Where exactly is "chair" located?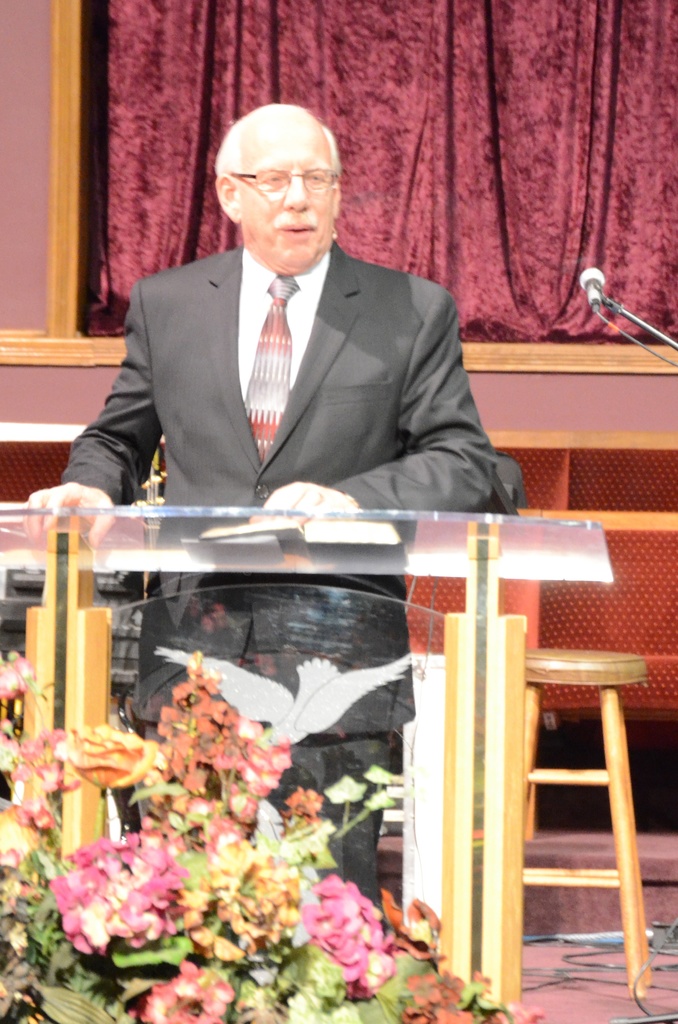
Its bounding box is 150 451 547 829.
